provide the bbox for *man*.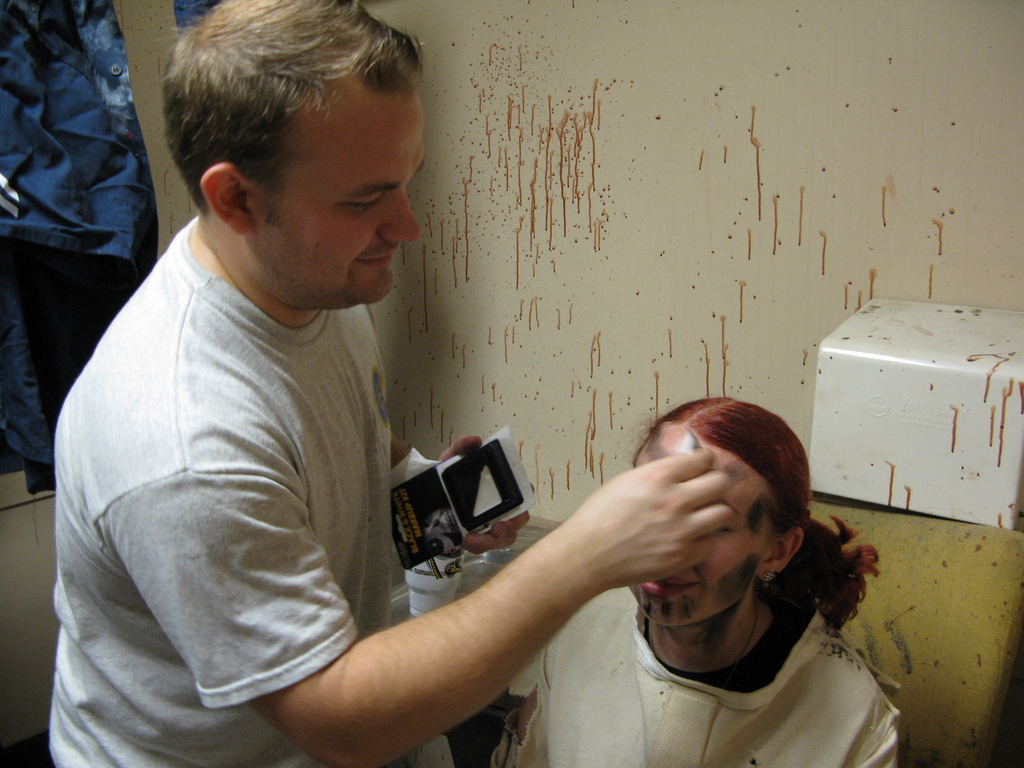
bbox(56, 26, 685, 767).
